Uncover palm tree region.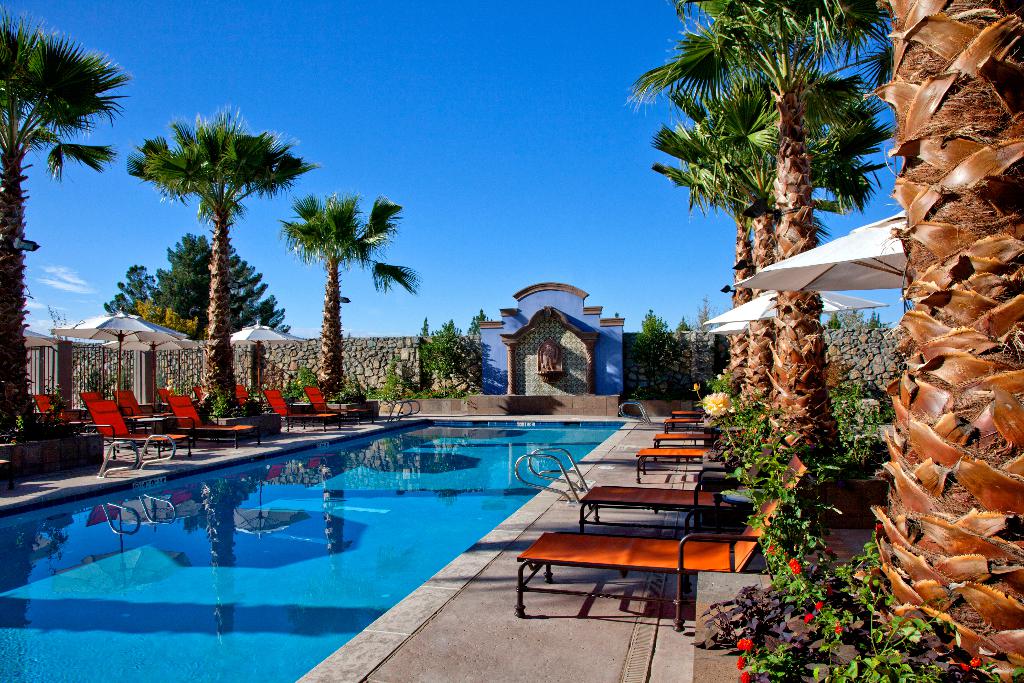
Uncovered: (670, 124, 764, 348).
